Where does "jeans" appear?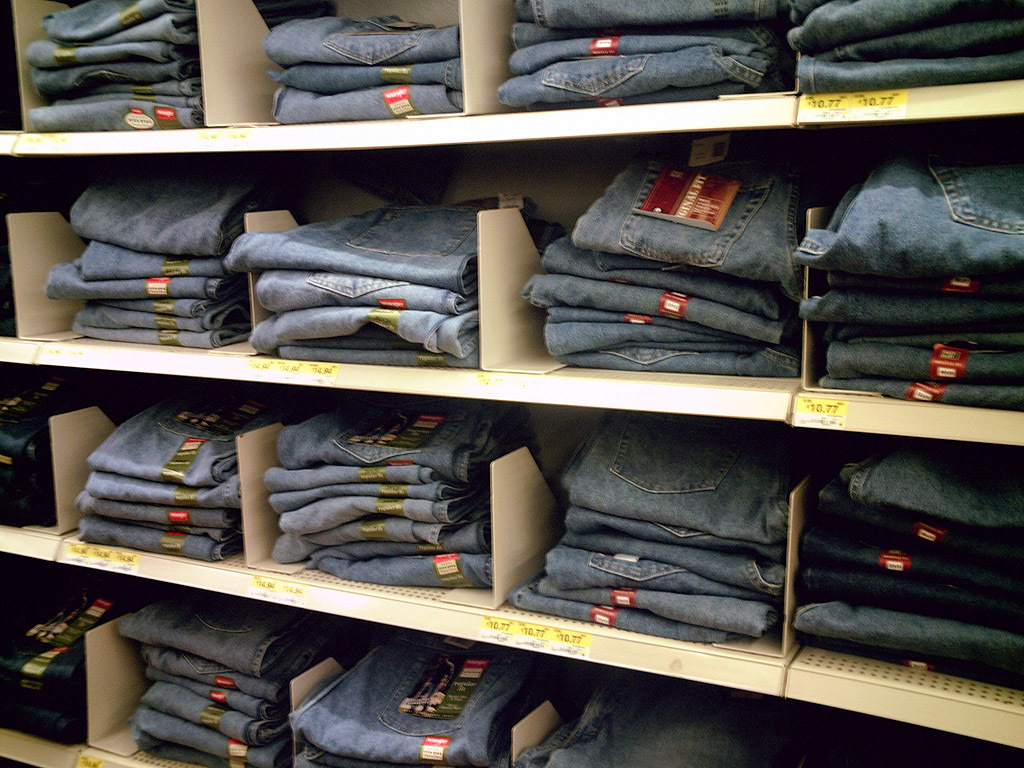
Appears at bbox=(129, 713, 292, 767).
